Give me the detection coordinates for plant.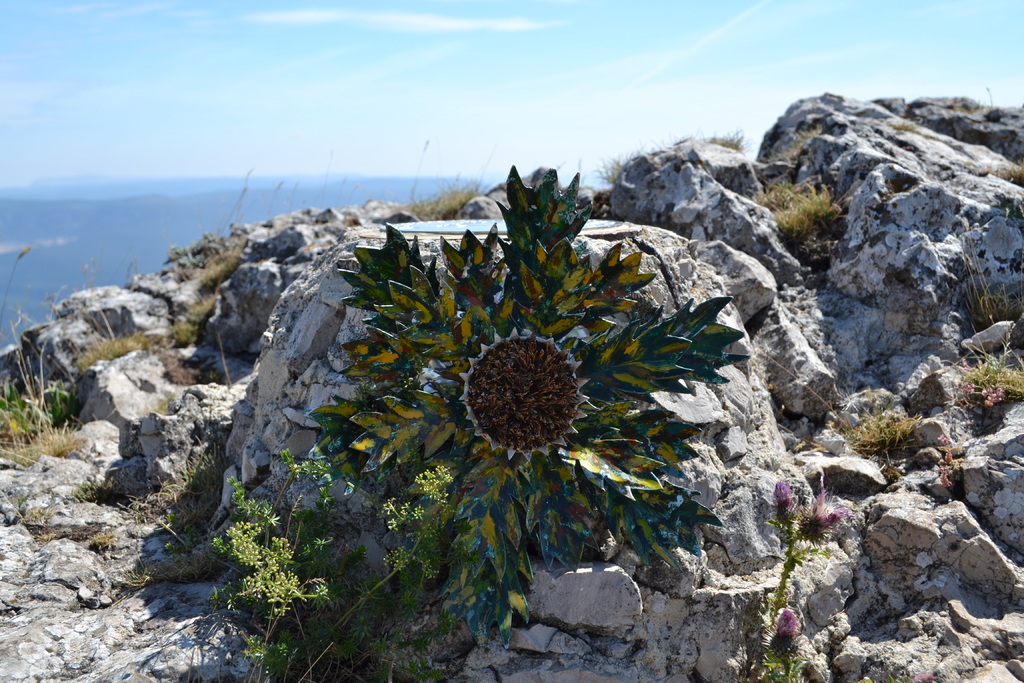
Rect(209, 167, 248, 236).
